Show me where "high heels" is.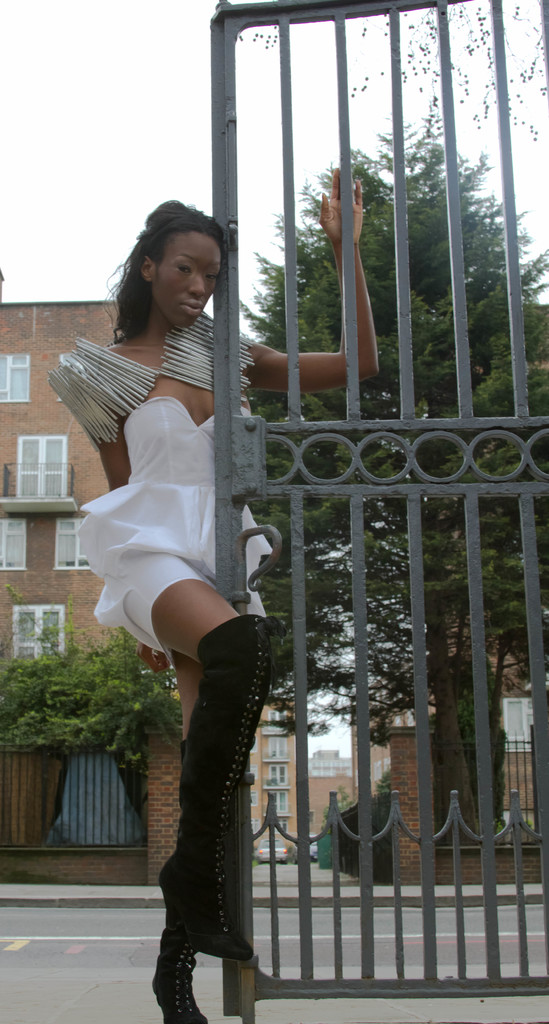
"high heels" is at crop(151, 744, 208, 1023).
